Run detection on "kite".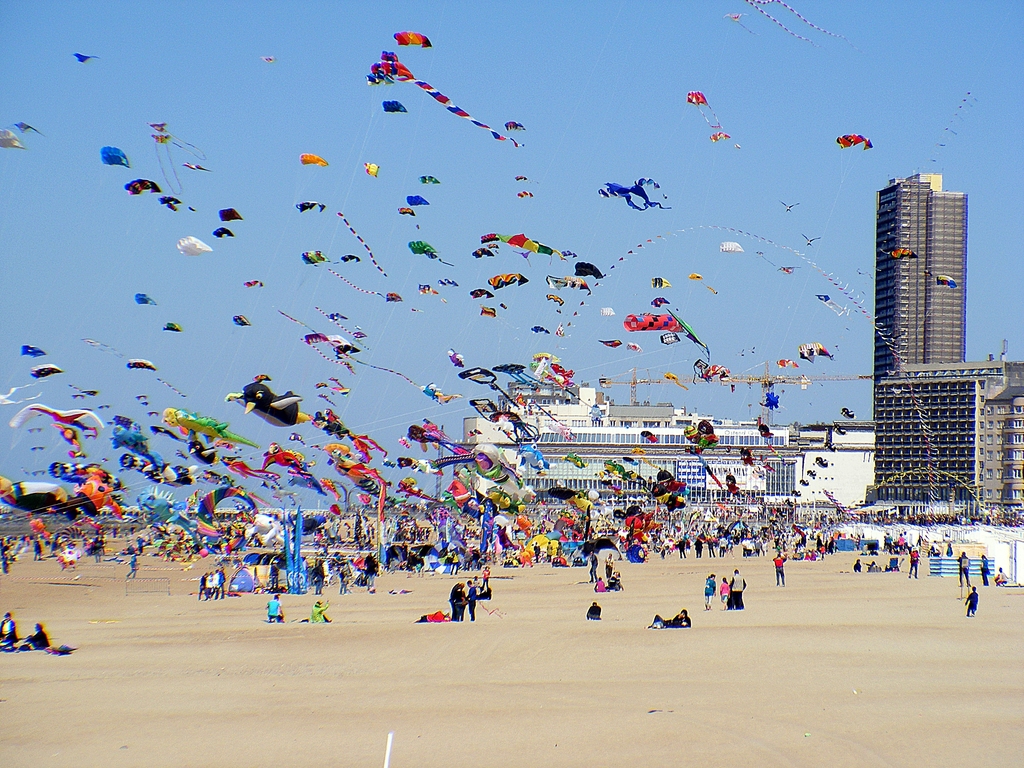
Result: select_region(797, 232, 824, 249).
